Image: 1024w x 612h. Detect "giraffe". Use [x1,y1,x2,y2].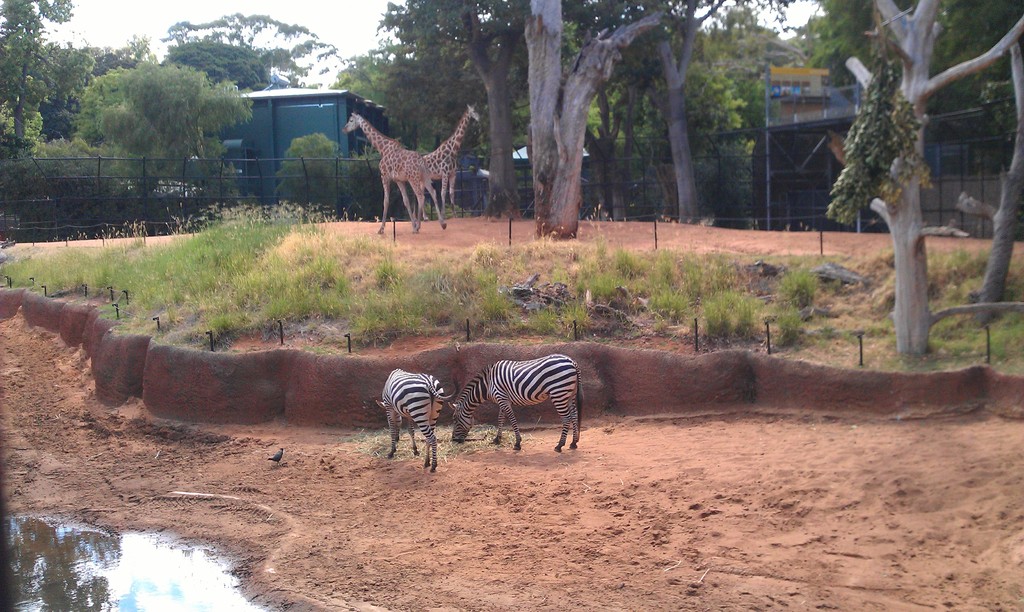
[404,101,476,245].
